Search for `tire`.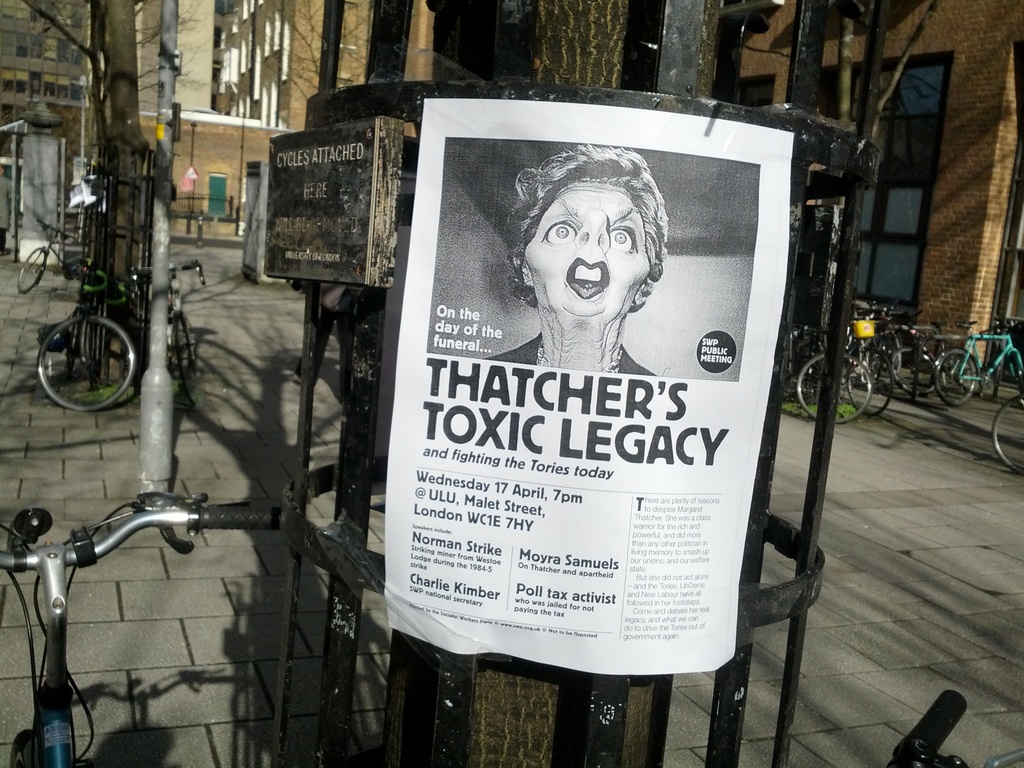
Found at 791:347:873:424.
